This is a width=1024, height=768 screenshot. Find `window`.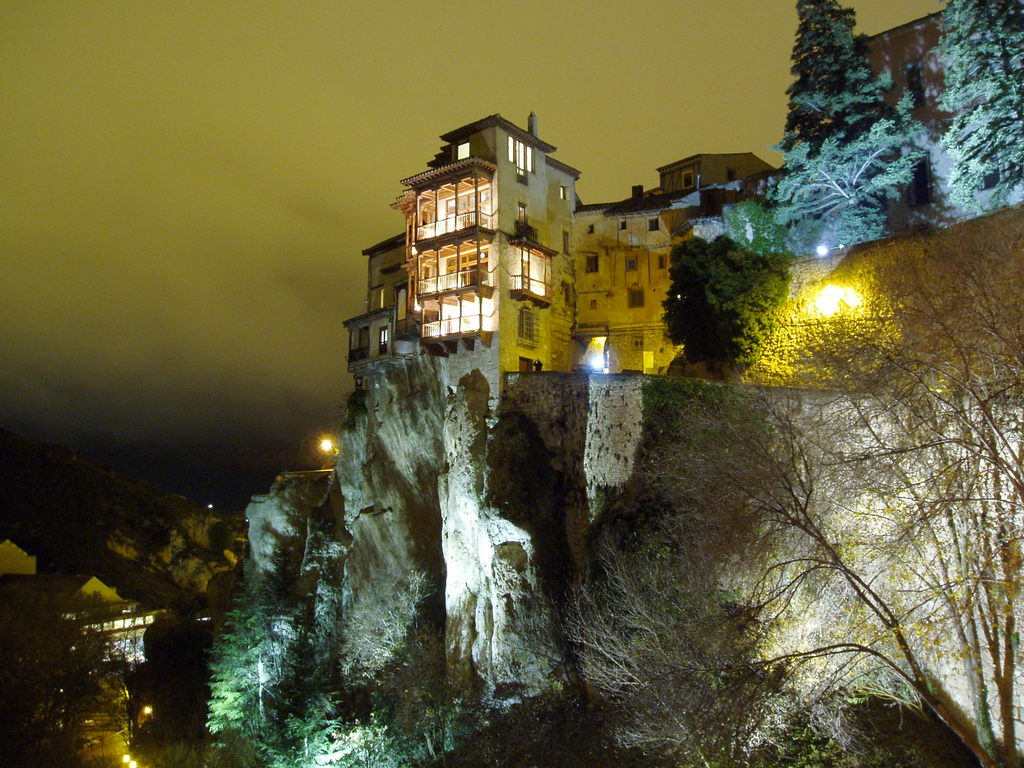
Bounding box: 632/291/644/306.
